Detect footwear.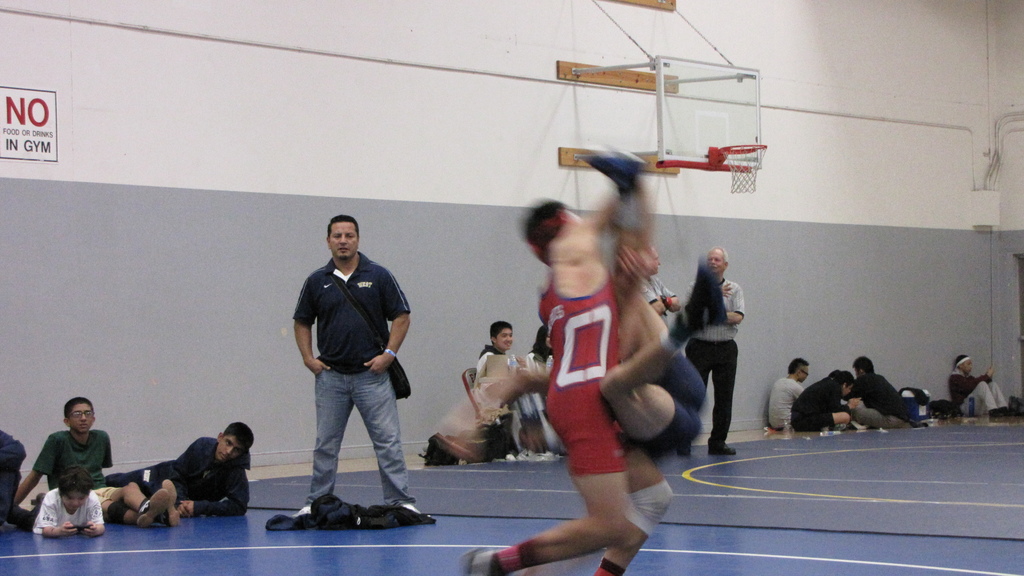
Detected at (159, 479, 181, 524).
